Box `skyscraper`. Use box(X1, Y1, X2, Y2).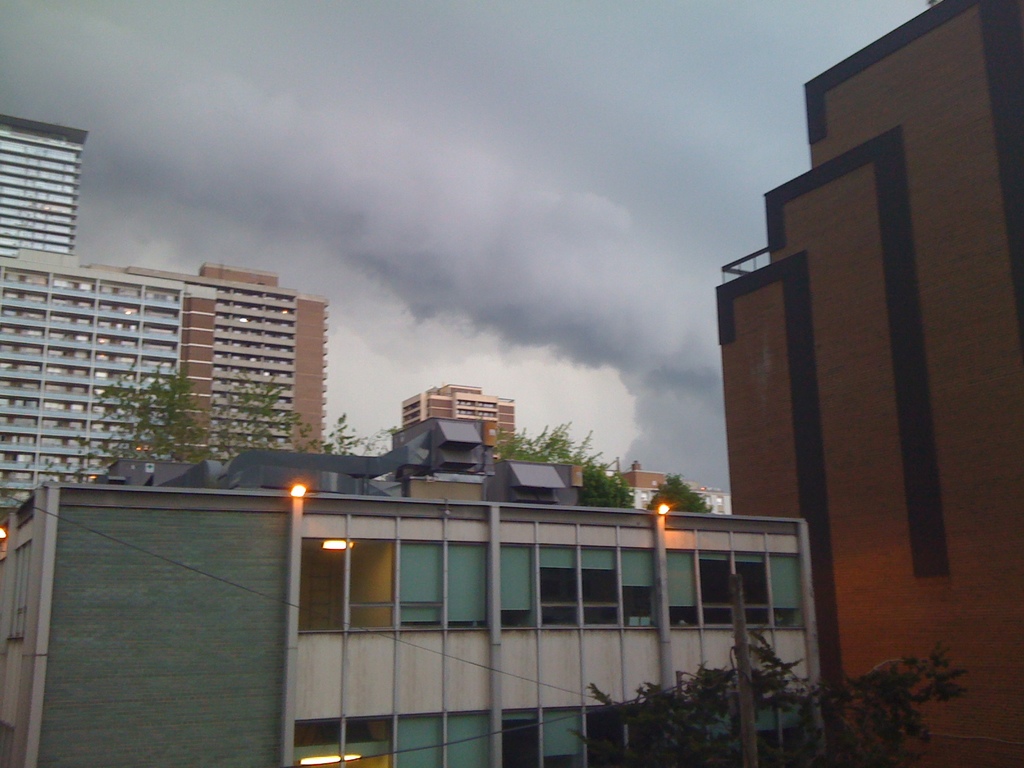
box(0, 106, 86, 260).
